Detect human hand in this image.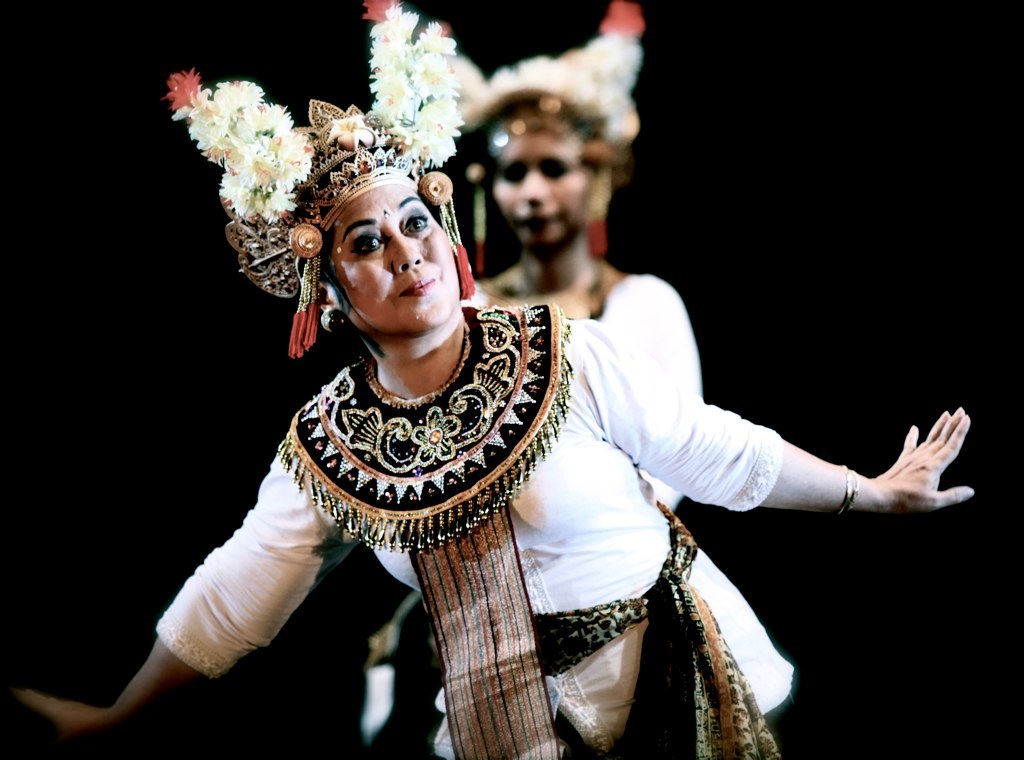
Detection: [x1=871, y1=419, x2=984, y2=523].
